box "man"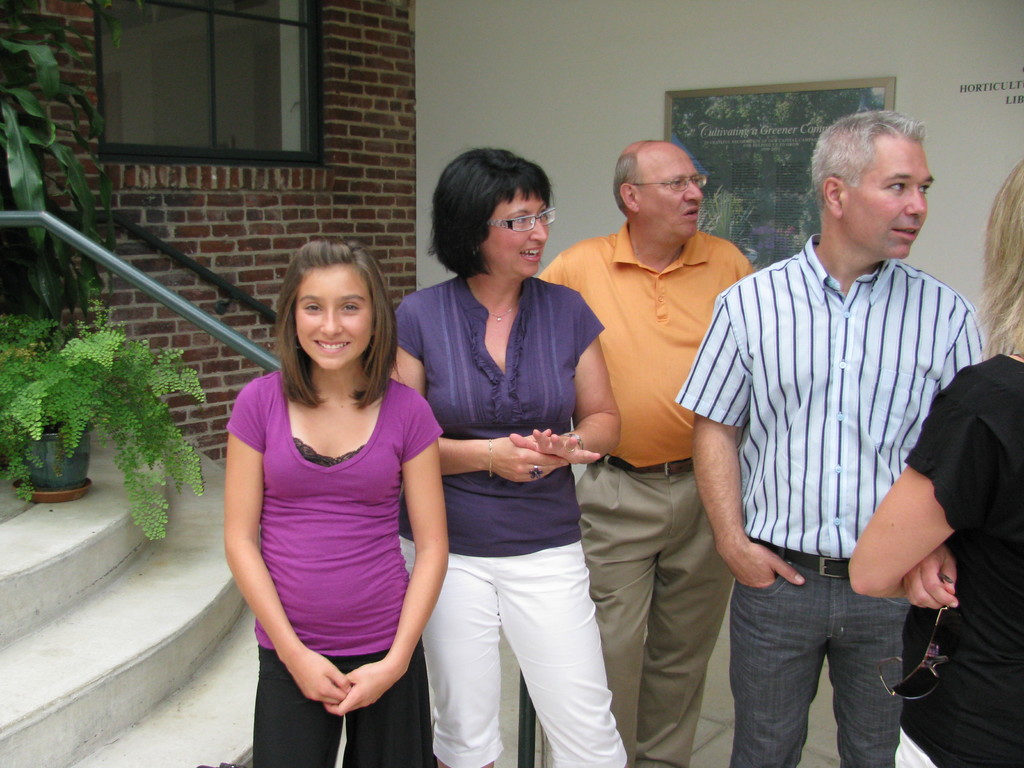
[x1=694, y1=99, x2=997, y2=764]
